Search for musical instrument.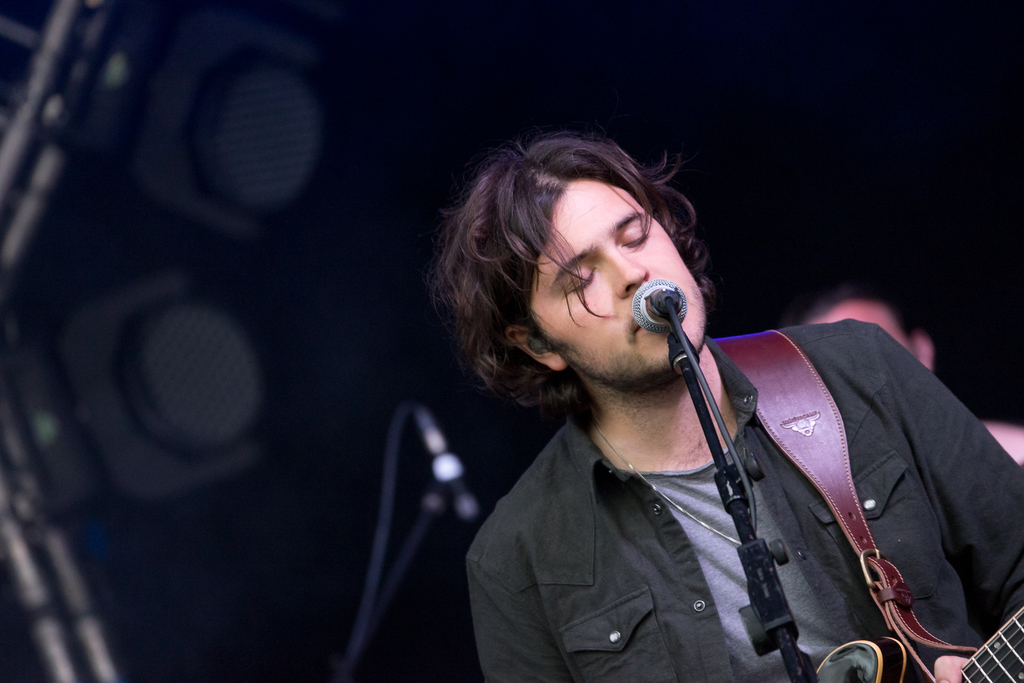
Found at <bbox>815, 605, 1023, 682</bbox>.
